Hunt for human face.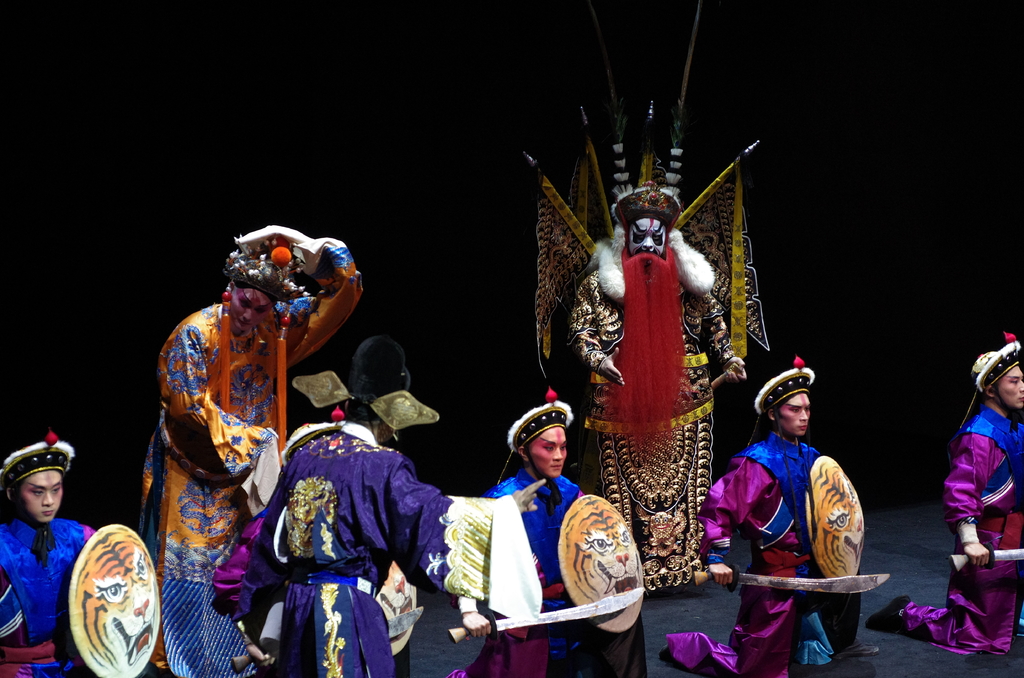
Hunted down at rect(629, 218, 666, 275).
